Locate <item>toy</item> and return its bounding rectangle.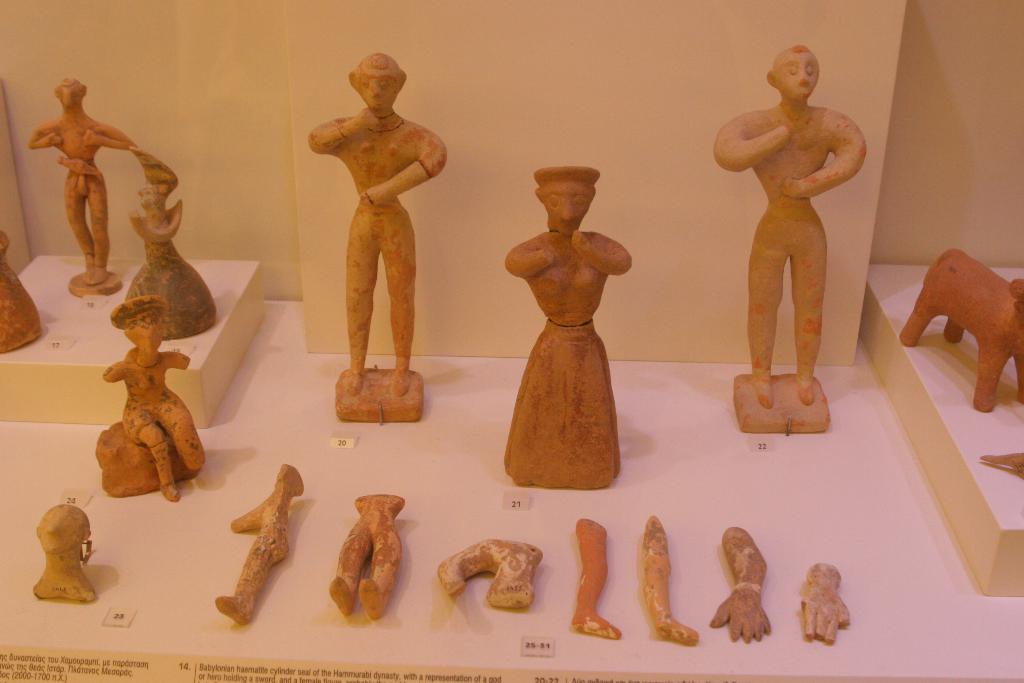
Rect(306, 61, 446, 411).
